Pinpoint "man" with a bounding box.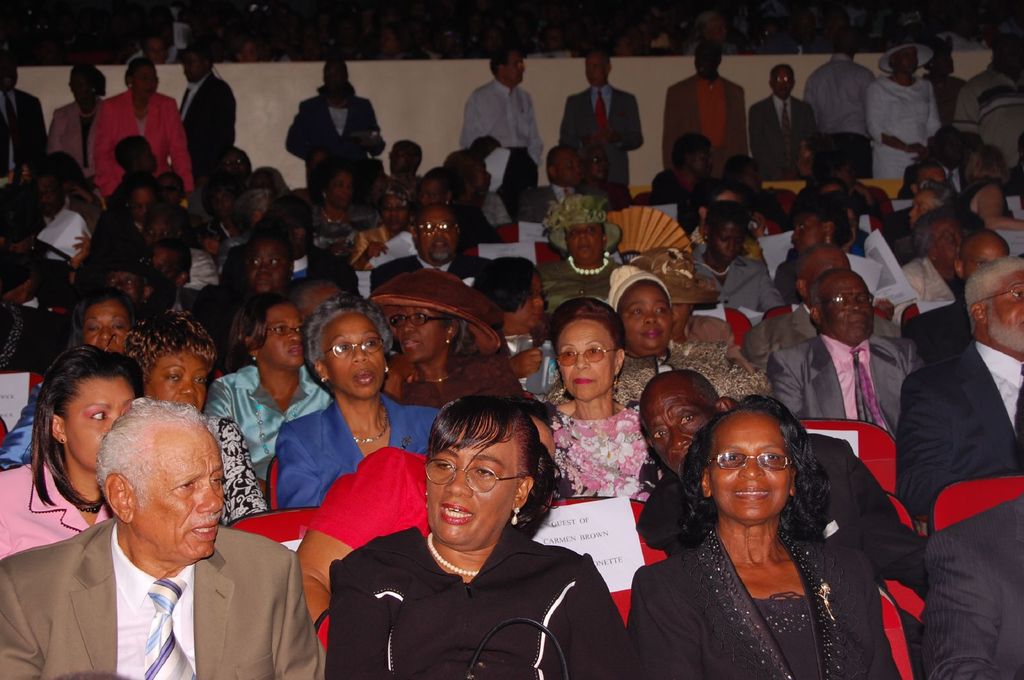
region(148, 196, 218, 293).
